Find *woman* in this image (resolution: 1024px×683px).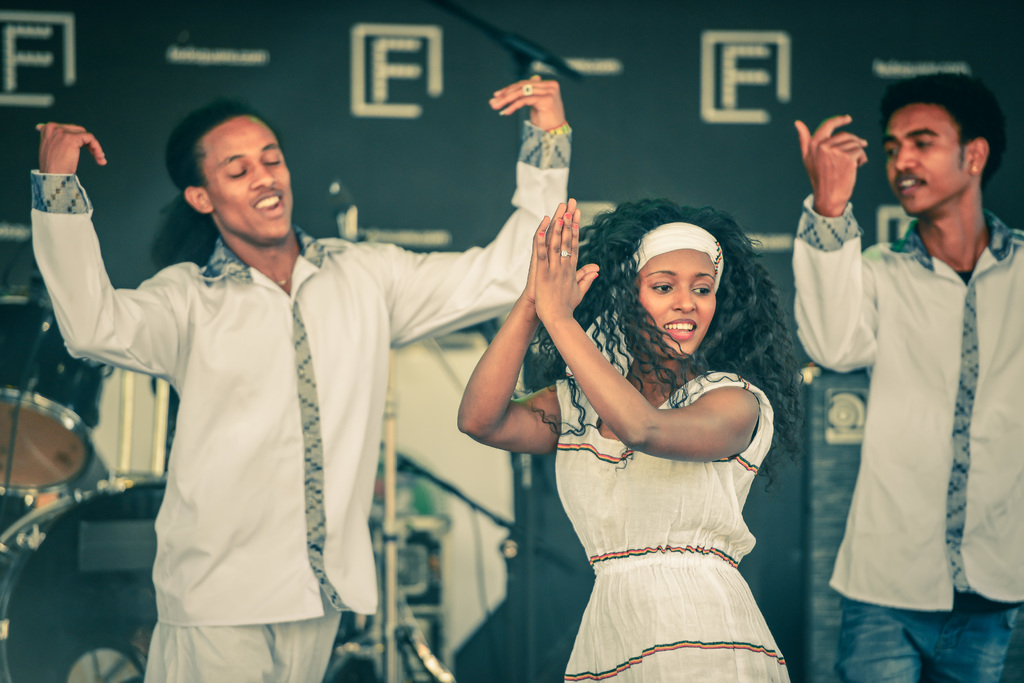
l=480, t=182, r=778, b=682.
